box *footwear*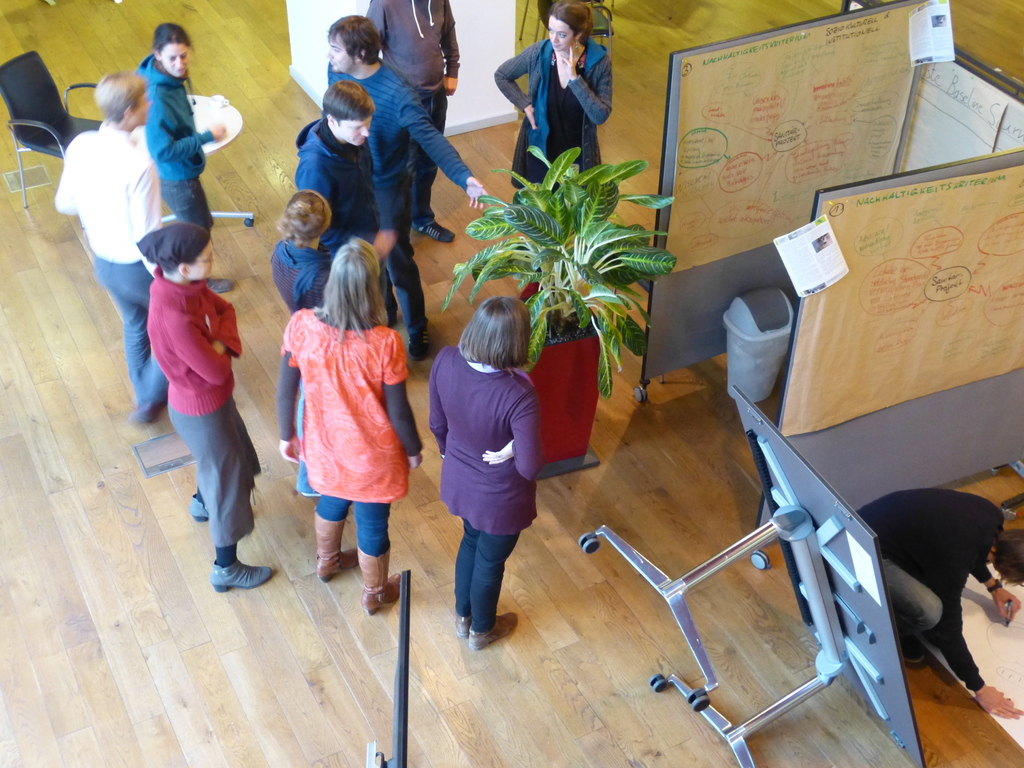
(316,518,362,583)
